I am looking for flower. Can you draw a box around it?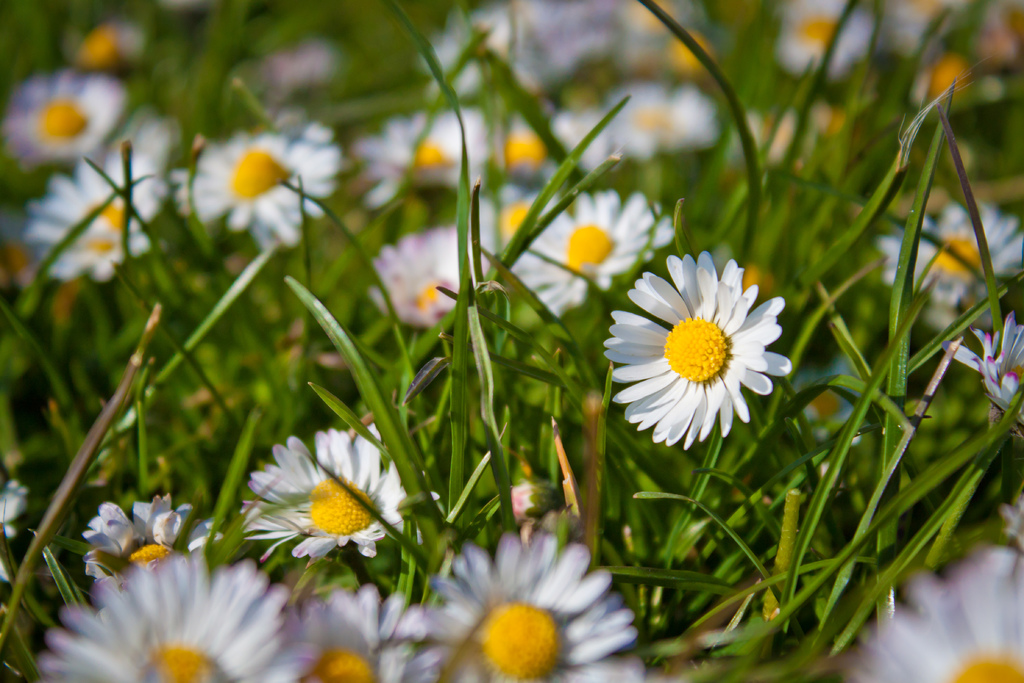
Sure, the bounding box is (left=609, top=250, right=795, bottom=454).
